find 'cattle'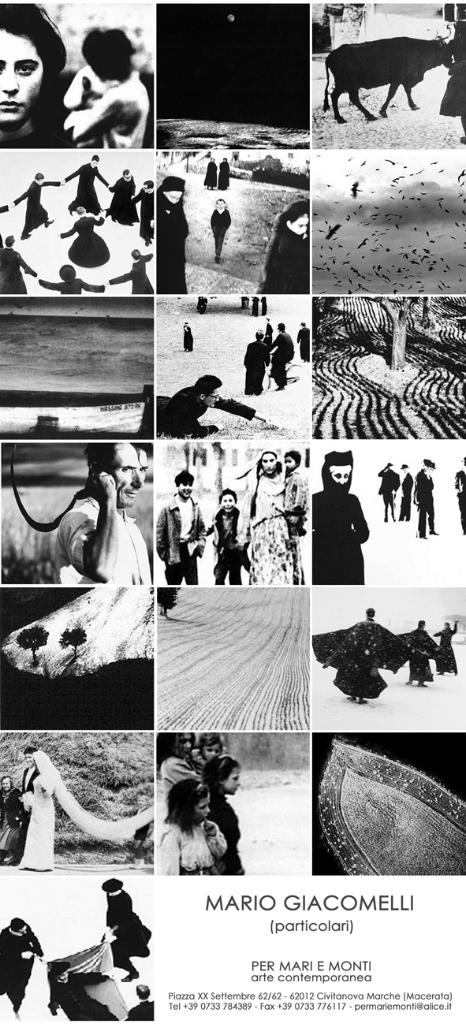
{"x1": 319, "y1": 28, "x2": 465, "y2": 118}
